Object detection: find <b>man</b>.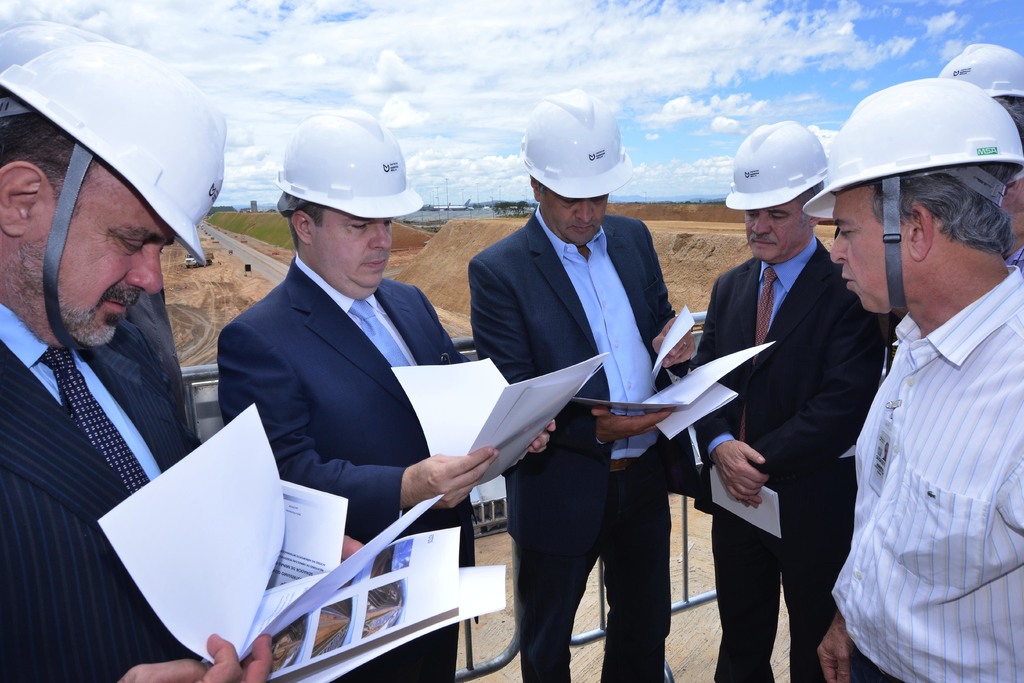
BBox(0, 31, 372, 682).
